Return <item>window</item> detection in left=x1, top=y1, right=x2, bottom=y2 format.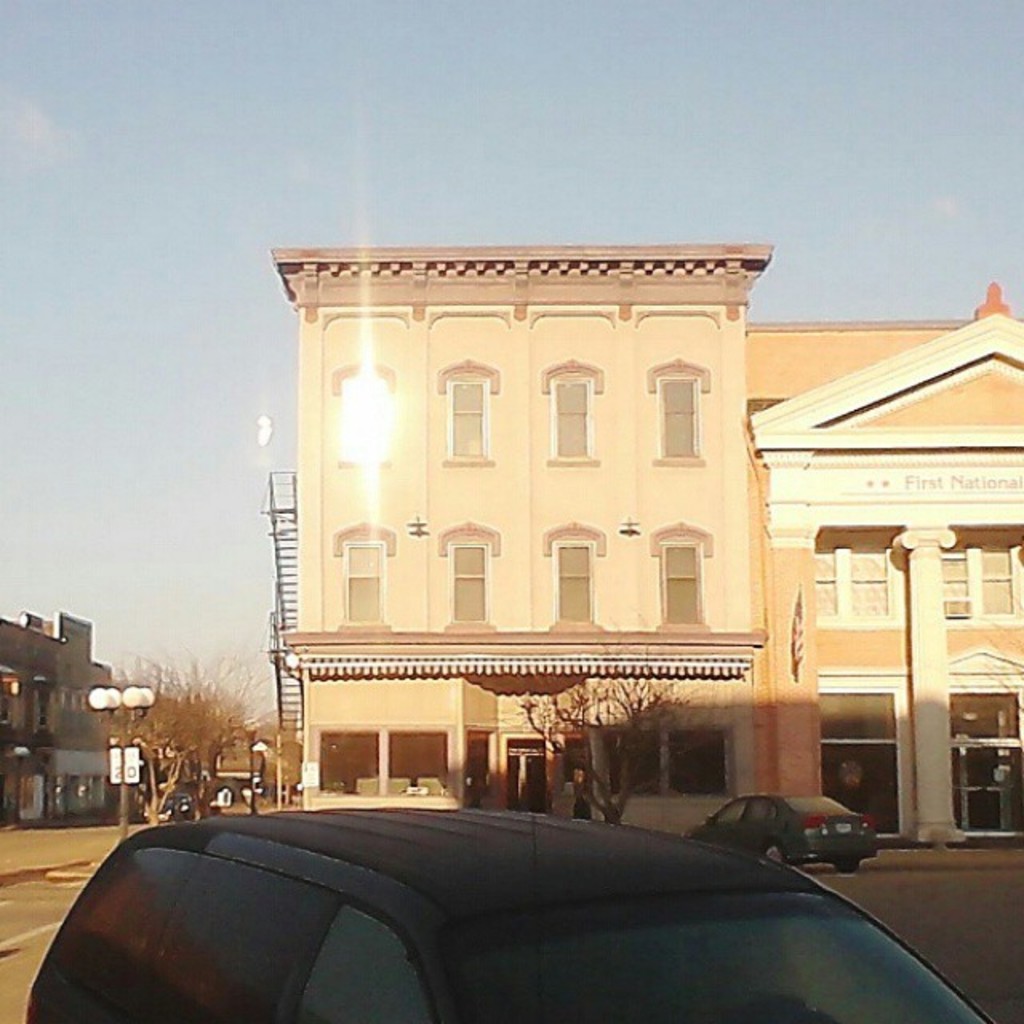
left=648, top=520, right=710, bottom=627.
